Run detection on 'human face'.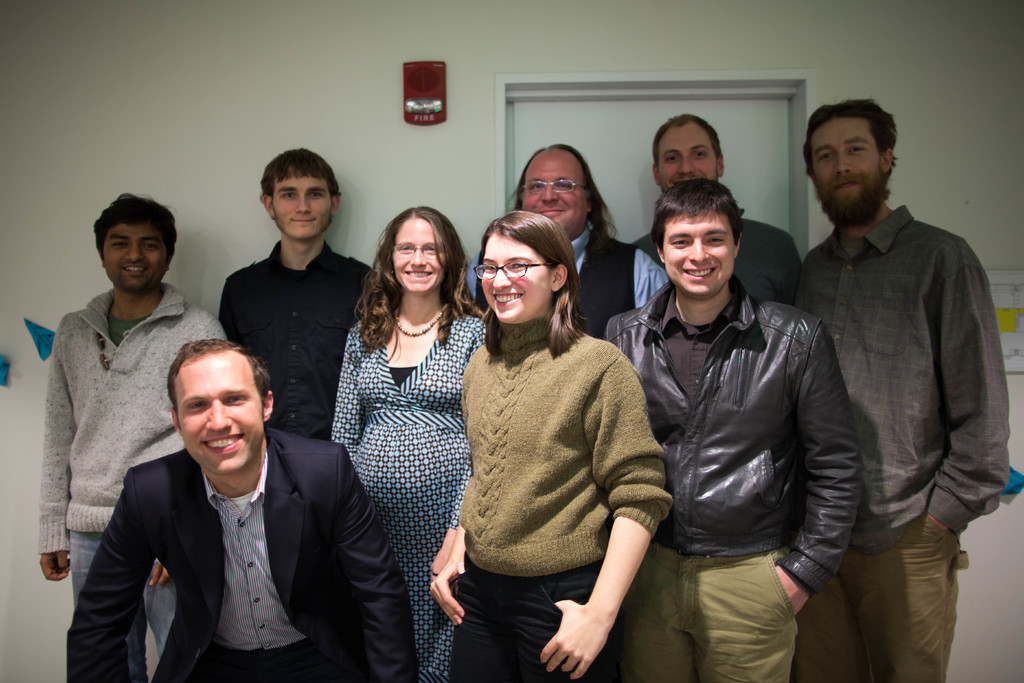
Result: crop(803, 115, 887, 226).
